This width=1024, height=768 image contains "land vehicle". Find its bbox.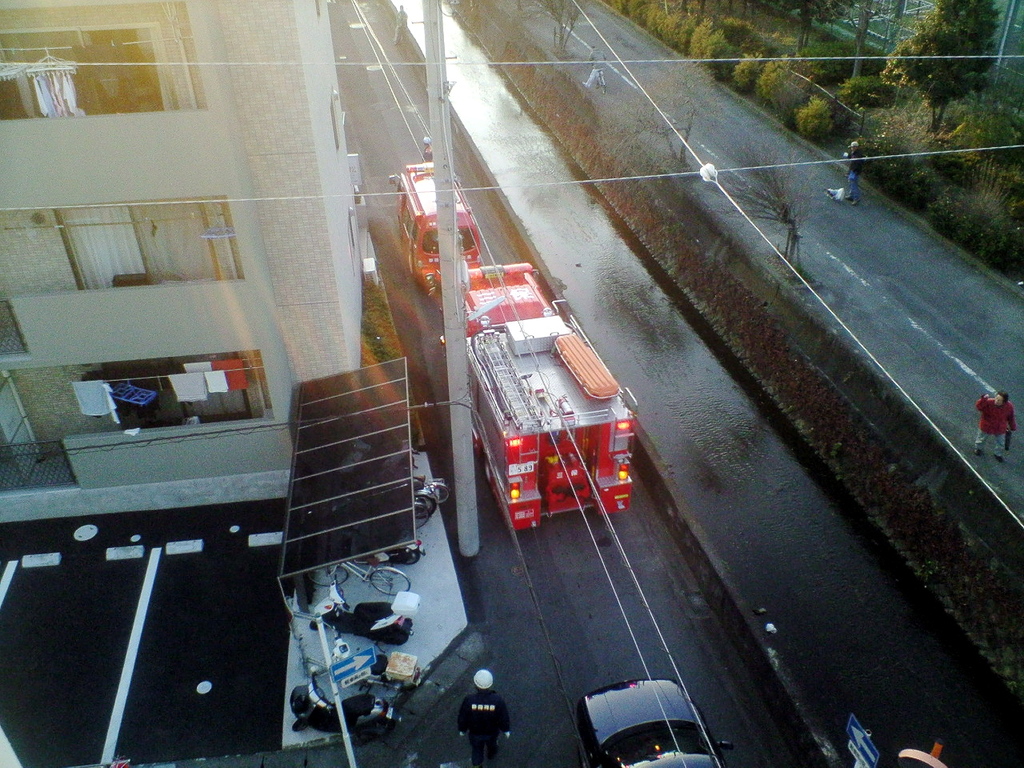
326/629/425/698.
